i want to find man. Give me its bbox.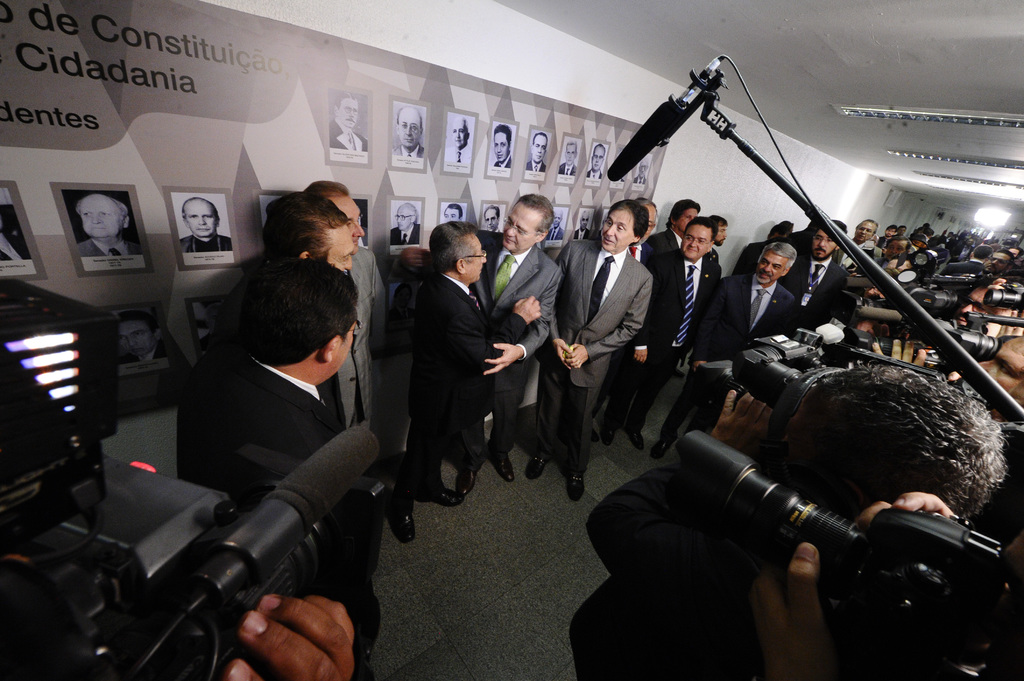
l=391, t=221, r=543, b=508.
